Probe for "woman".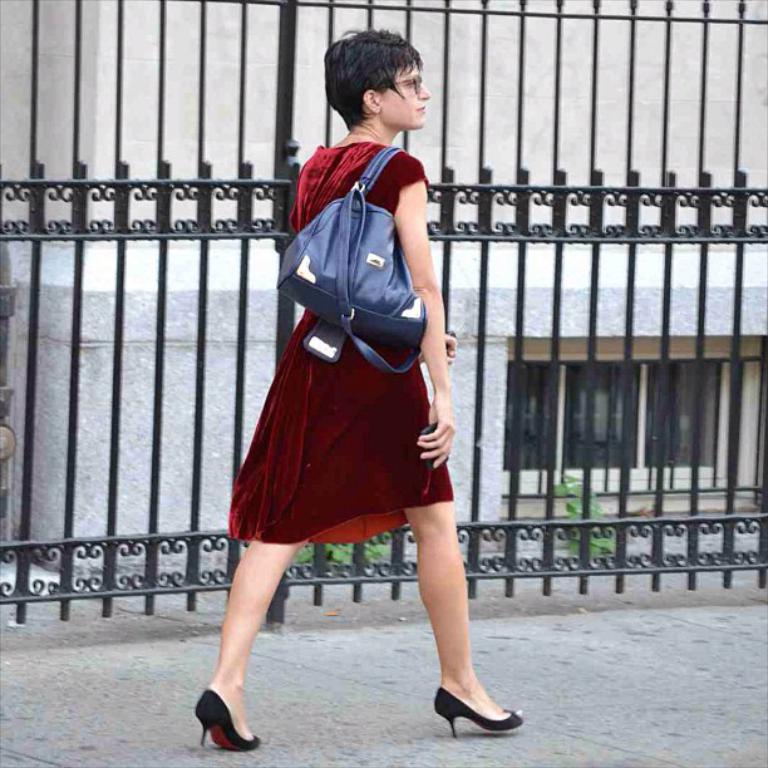
Probe result: 222 56 487 704.
